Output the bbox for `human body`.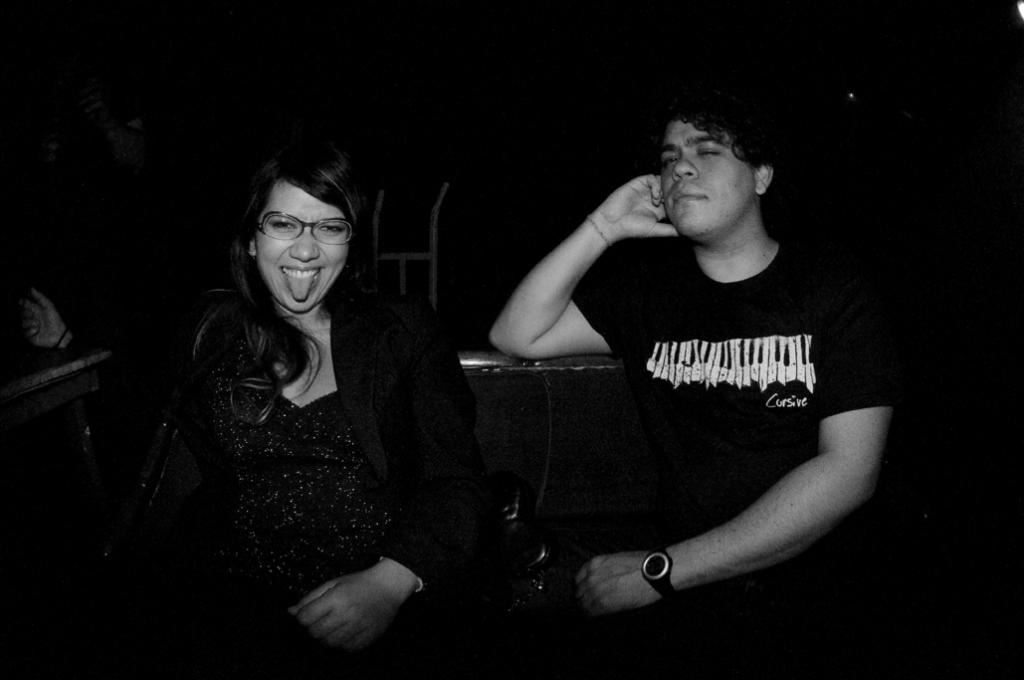
<box>411,117,901,645</box>.
